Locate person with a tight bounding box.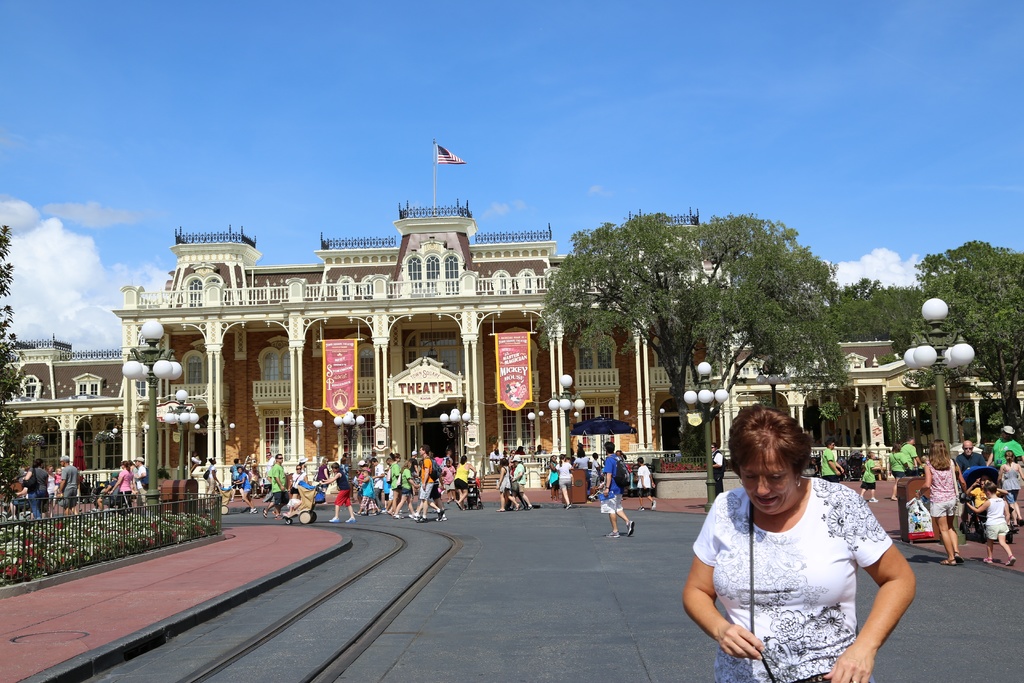
(left=858, top=450, right=881, bottom=506).
